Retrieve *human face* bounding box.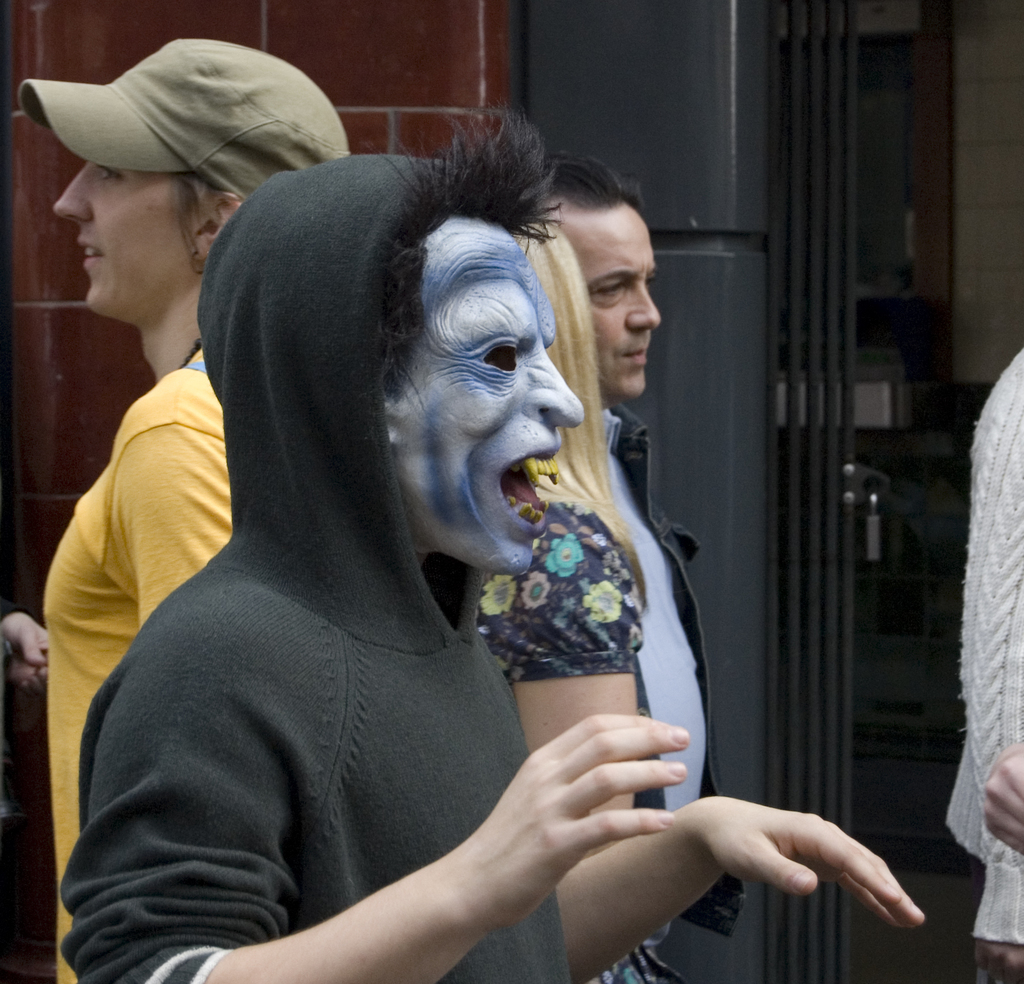
Bounding box: locate(378, 211, 585, 571).
